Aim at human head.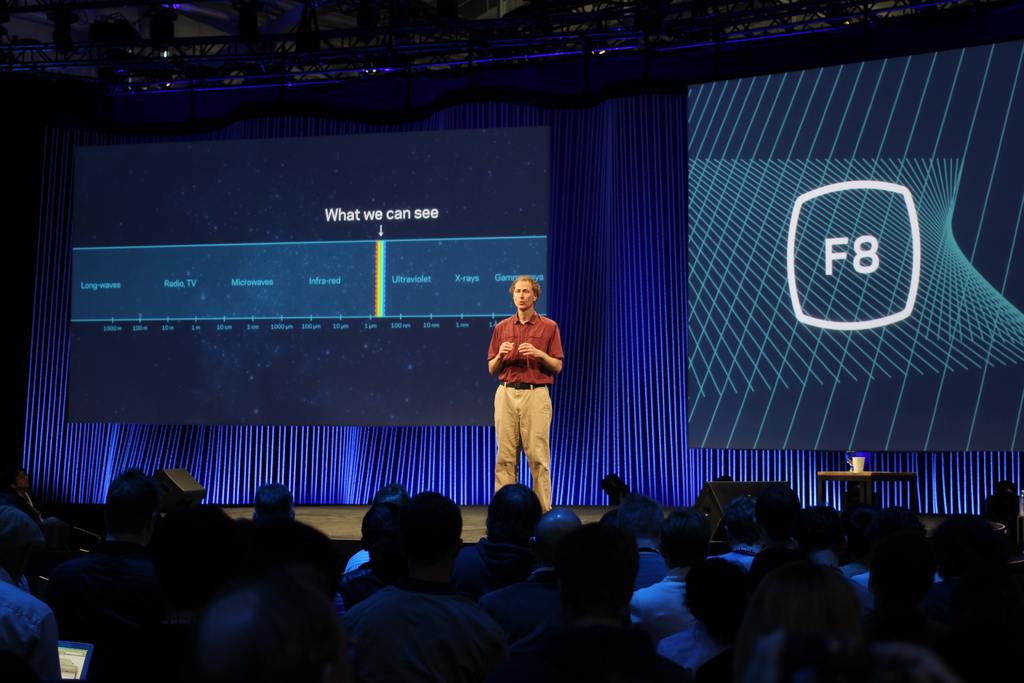
Aimed at {"left": 486, "top": 486, "right": 543, "bottom": 554}.
